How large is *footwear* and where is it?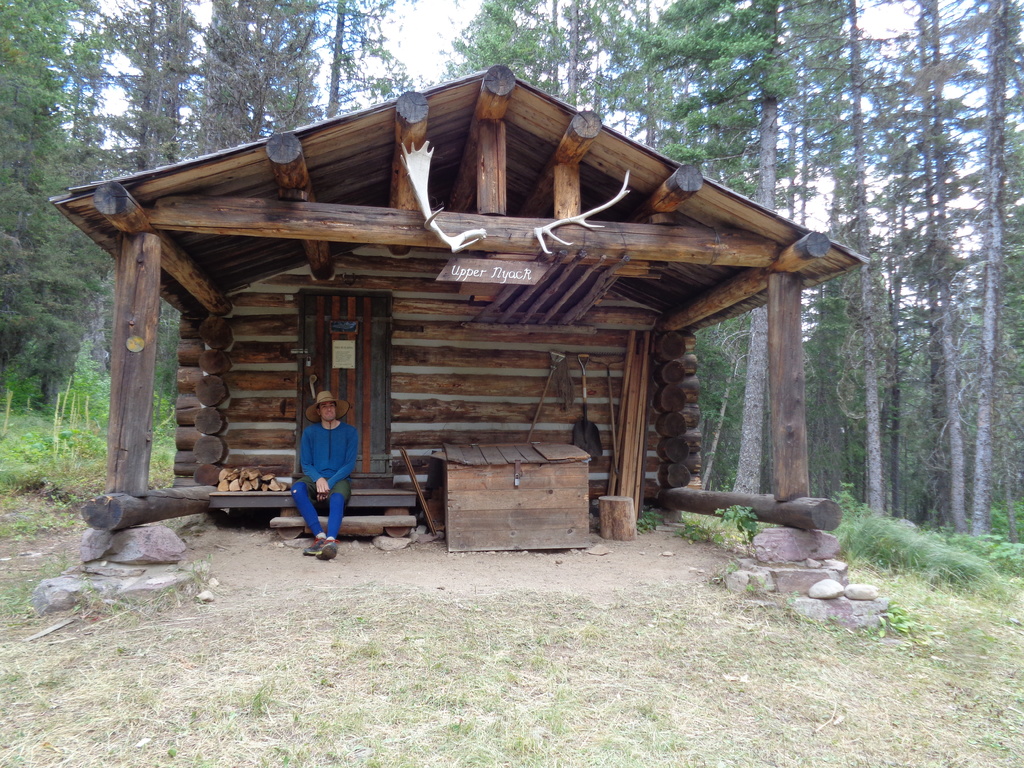
Bounding box: BBox(318, 545, 334, 558).
